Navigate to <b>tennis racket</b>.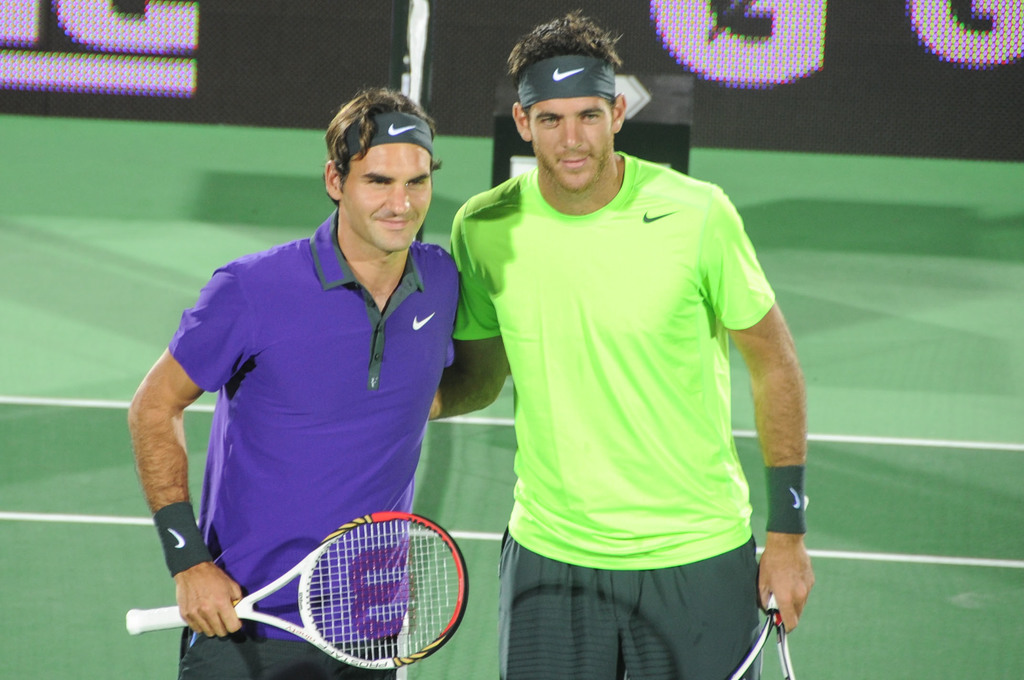
Navigation target: x1=126 y1=511 x2=469 y2=672.
